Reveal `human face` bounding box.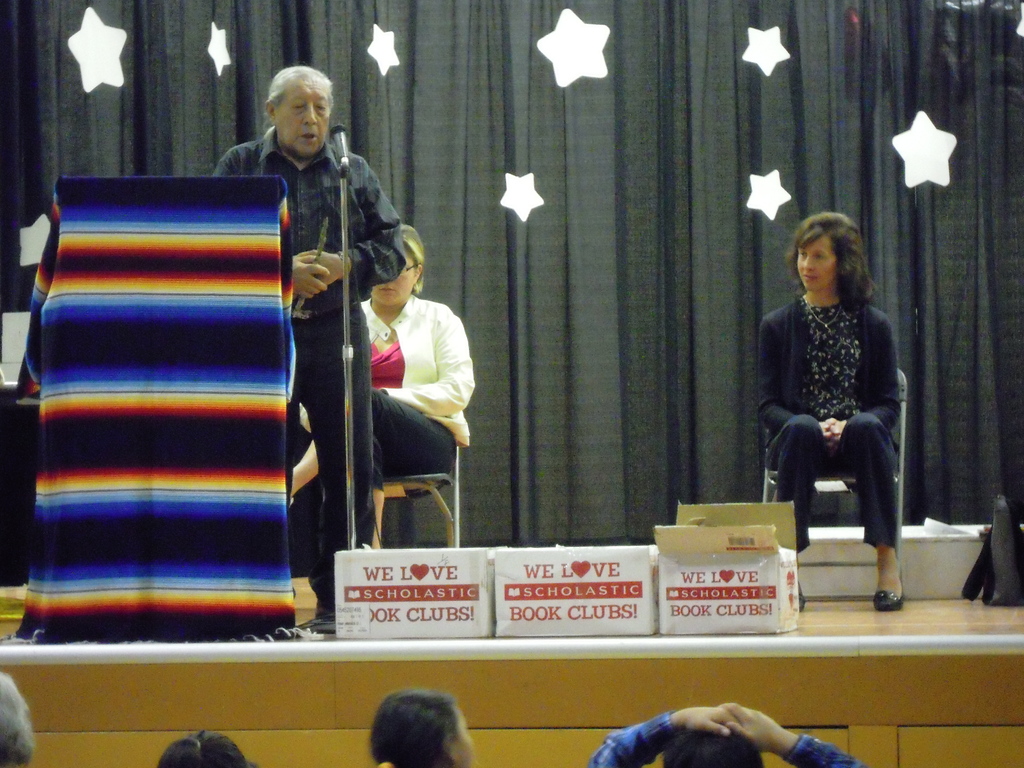
Revealed: pyautogui.locateOnScreen(794, 233, 838, 292).
